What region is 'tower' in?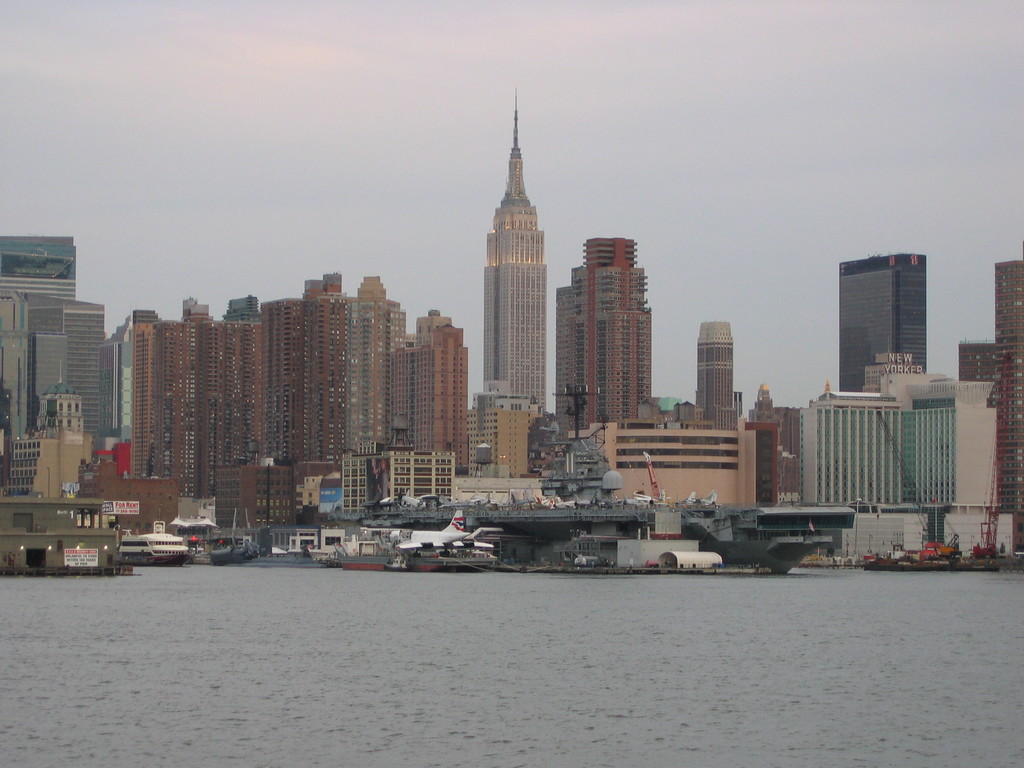
locate(461, 81, 568, 411).
